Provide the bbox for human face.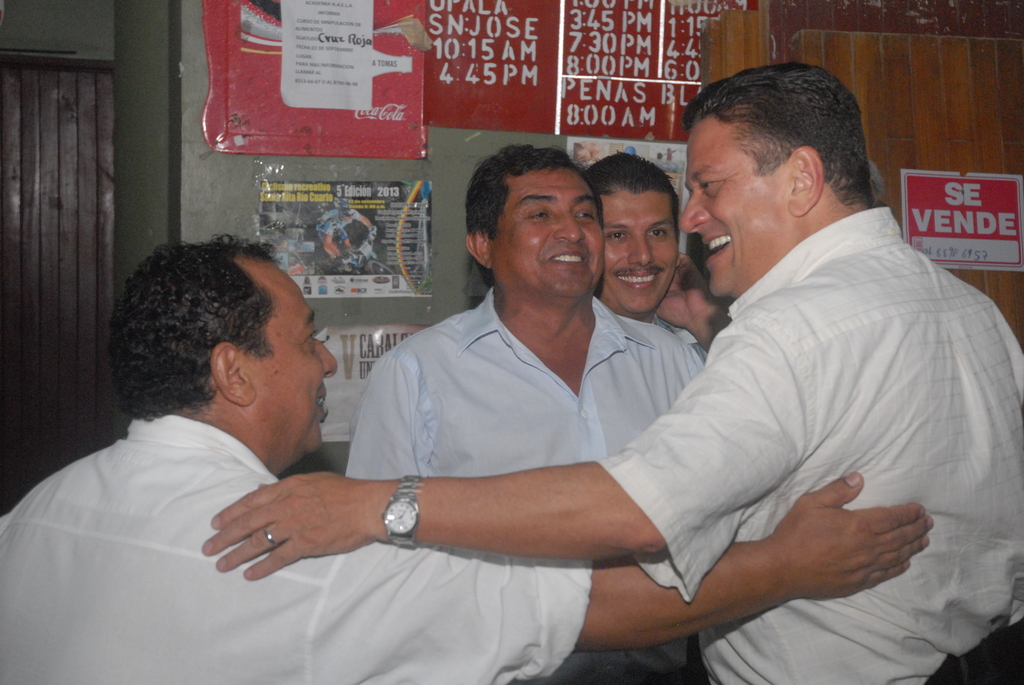
<region>242, 267, 340, 461</region>.
